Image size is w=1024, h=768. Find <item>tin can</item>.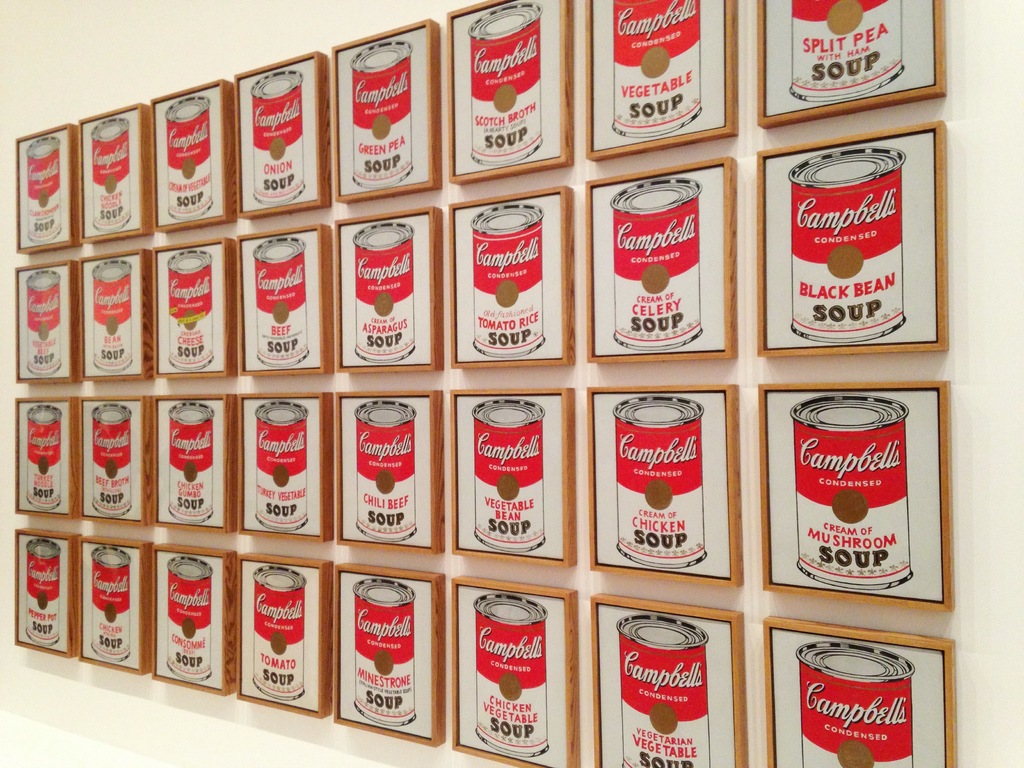
(166,399,214,531).
